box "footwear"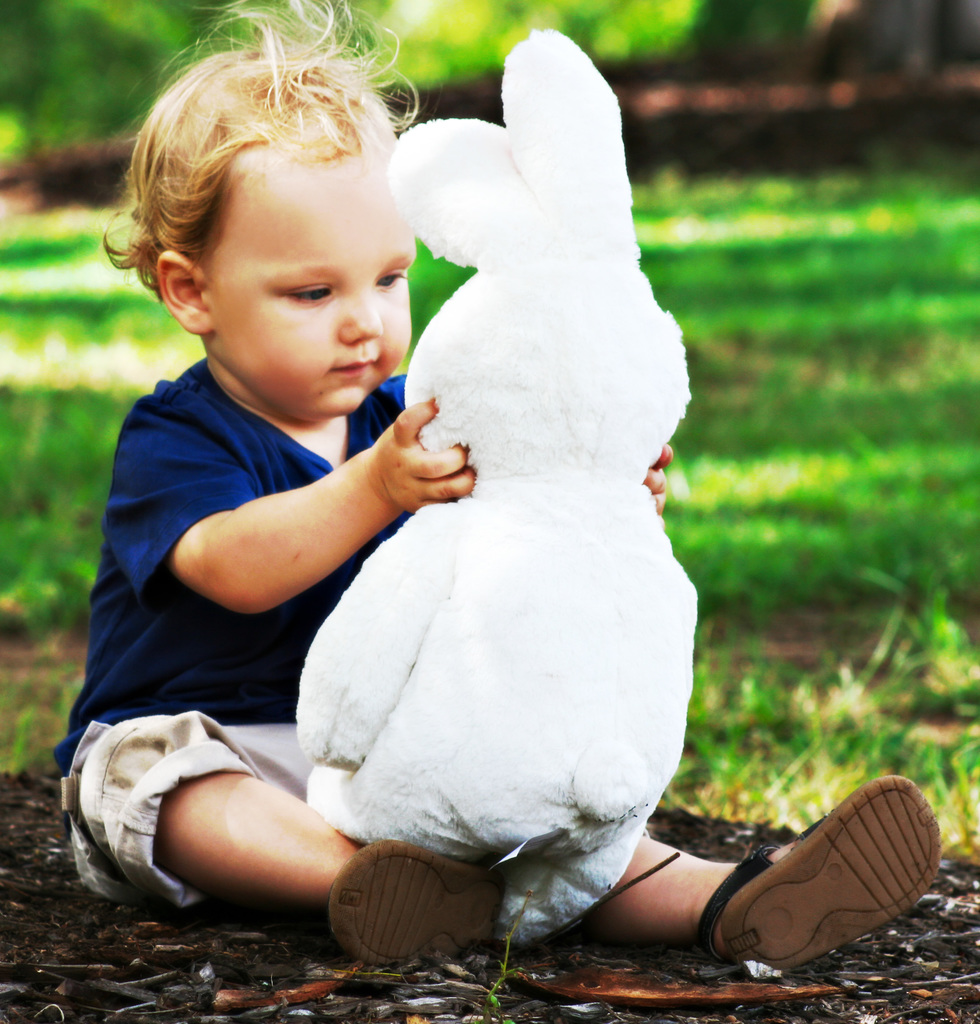
<region>331, 841, 507, 970</region>
